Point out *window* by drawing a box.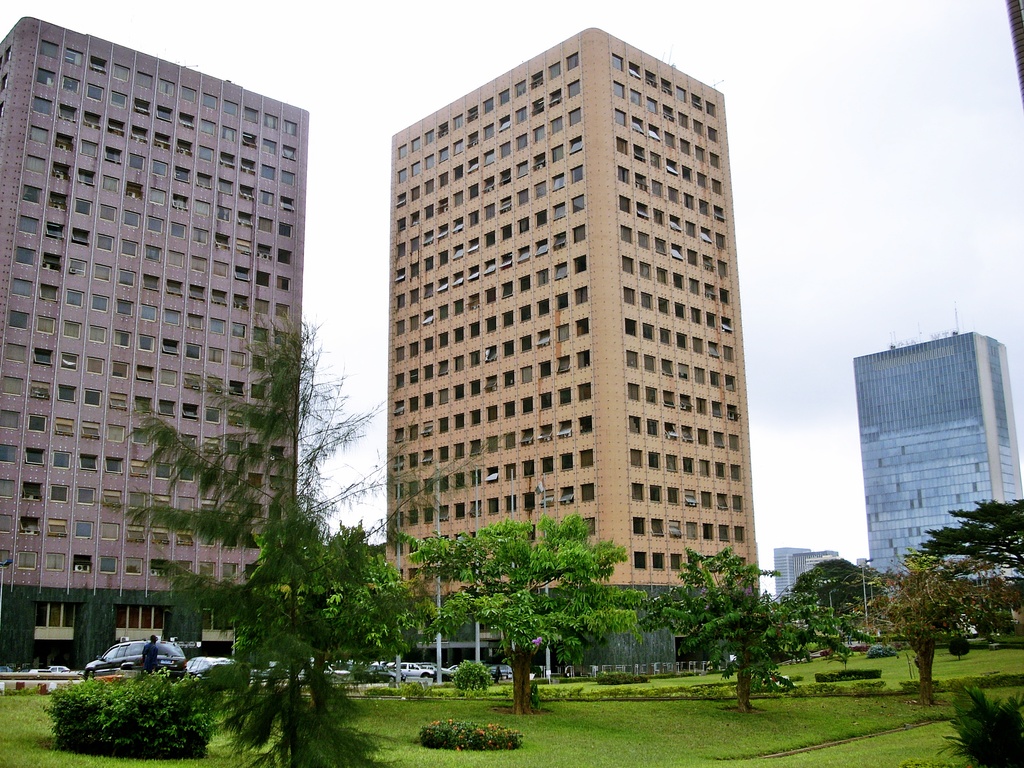
[x1=228, y1=409, x2=243, y2=424].
